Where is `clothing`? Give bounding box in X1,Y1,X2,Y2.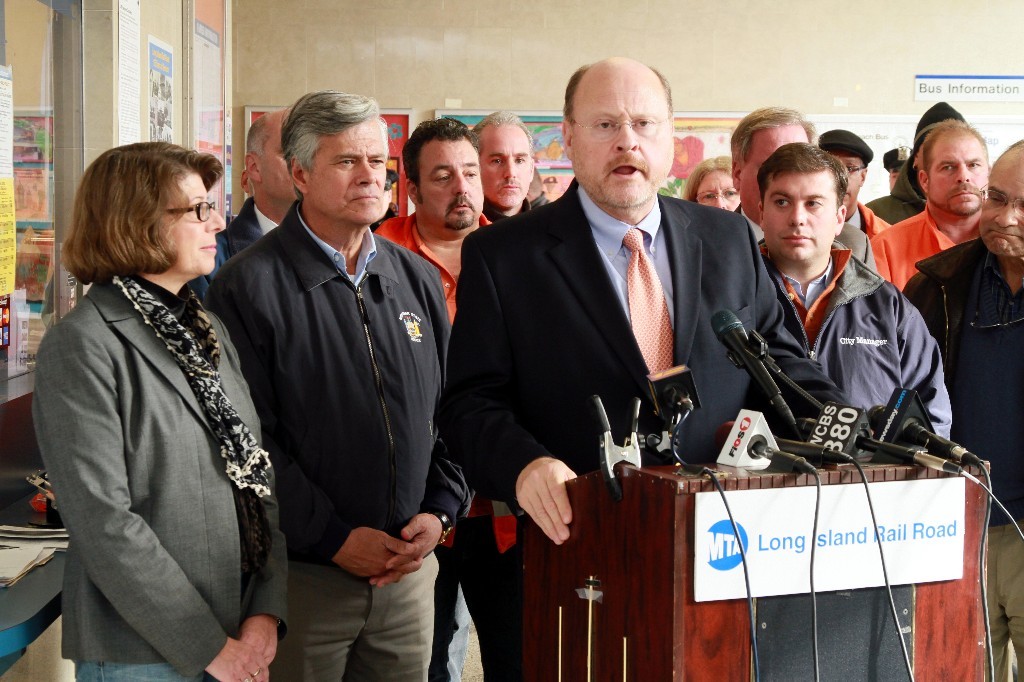
374,209,496,316.
